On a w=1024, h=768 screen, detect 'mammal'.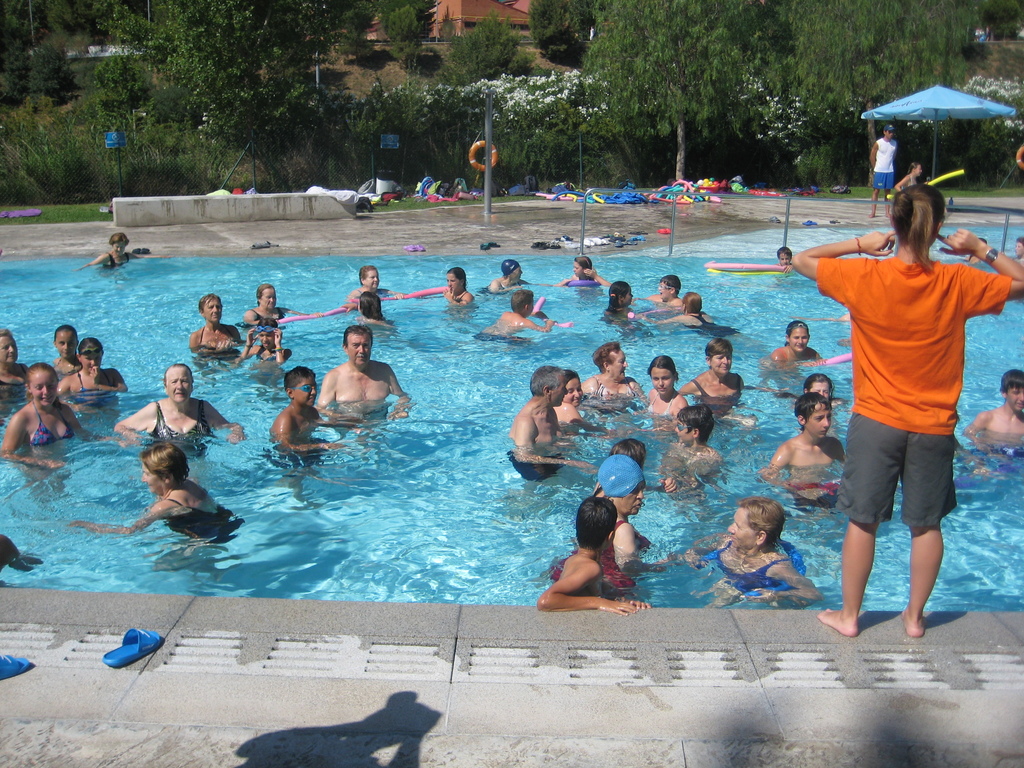
bbox=(595, 447, 657, 563).
